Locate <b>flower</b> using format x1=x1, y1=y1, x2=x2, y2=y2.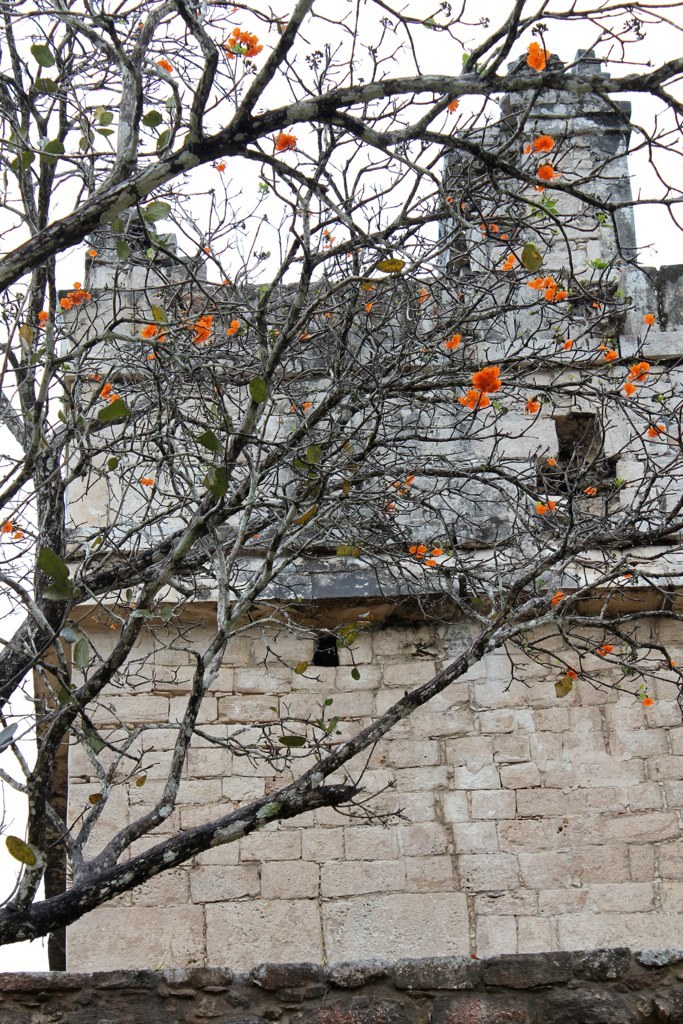
x1=4, y1=517, x2=11, y2=531.
